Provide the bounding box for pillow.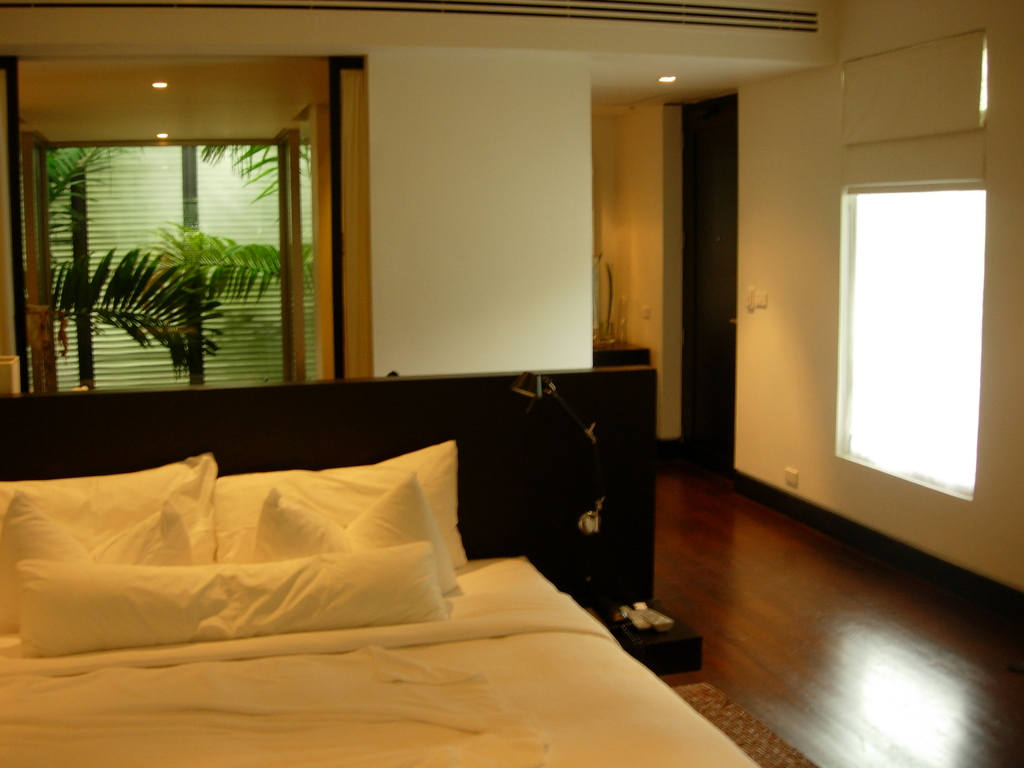
<region>0, 445, 225, 626</region>.
